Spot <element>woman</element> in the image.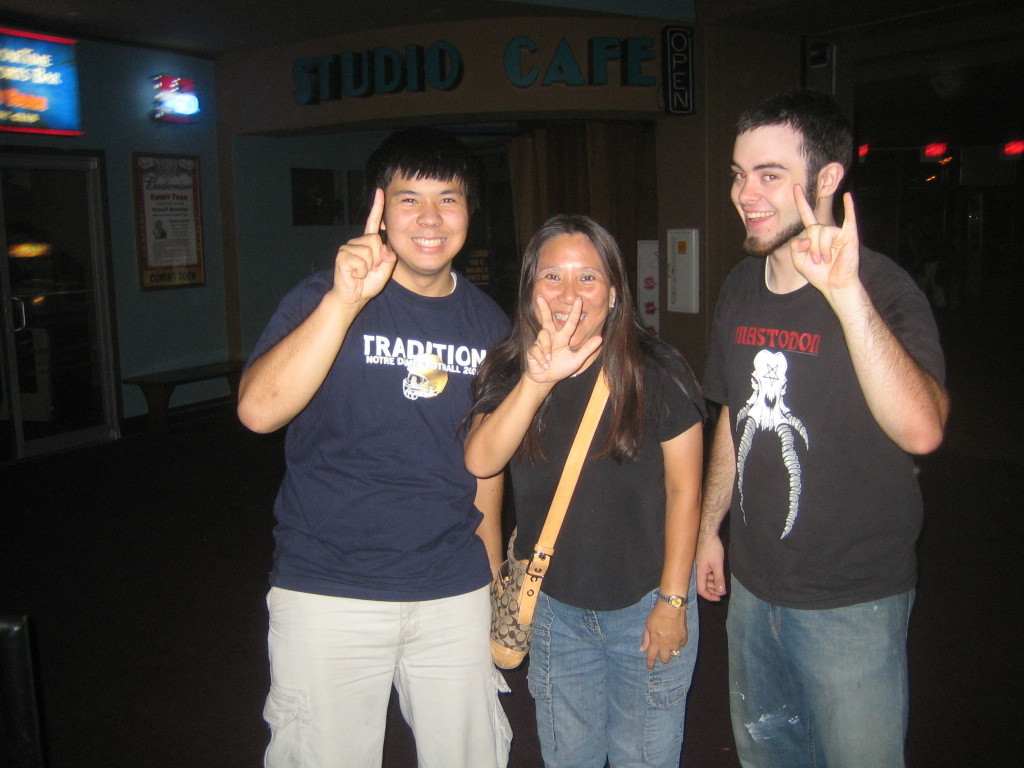
<element>woman</element> found at l=466, t=219, r=704, b=767.
